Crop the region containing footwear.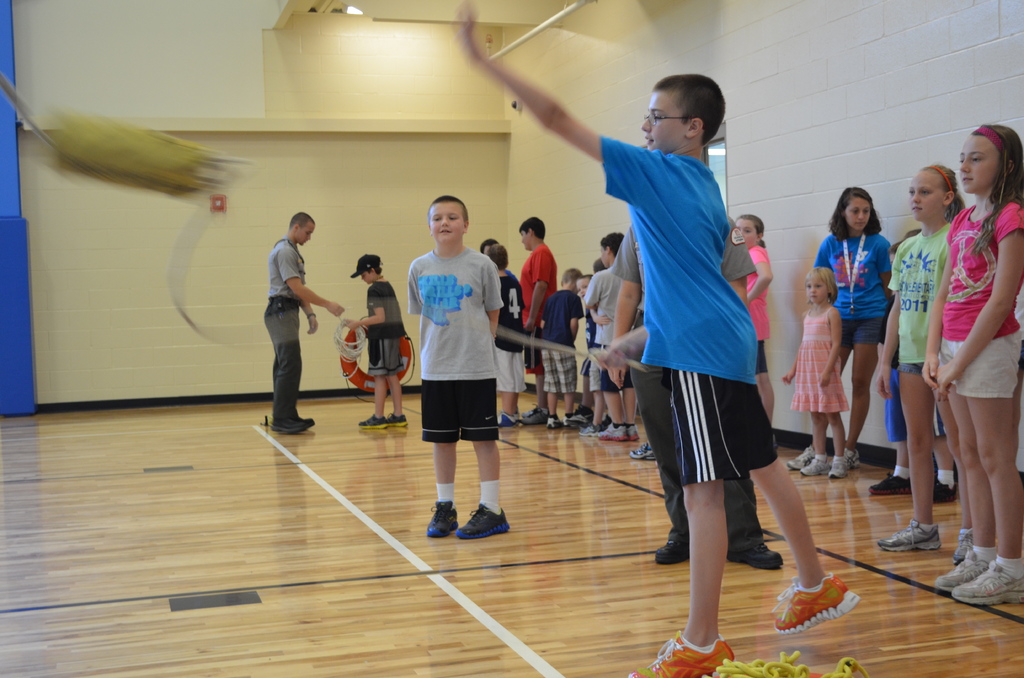
Crop region: x1=542, y1=413, x2=563, y2=428.
